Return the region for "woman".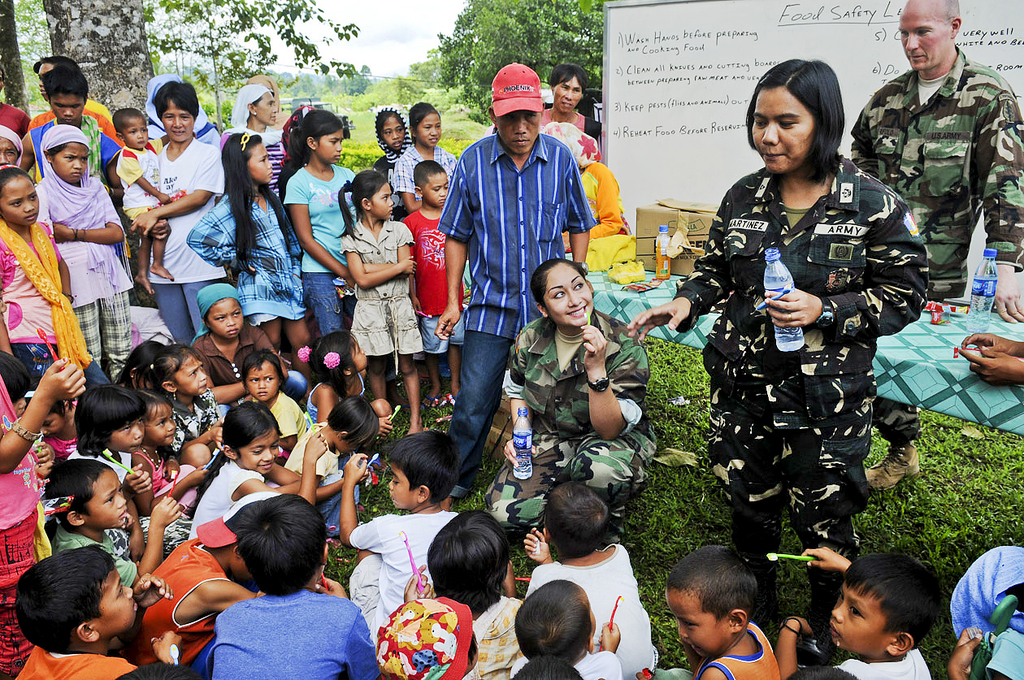
<bbox>219, 81, 289, 210</bbox>.
